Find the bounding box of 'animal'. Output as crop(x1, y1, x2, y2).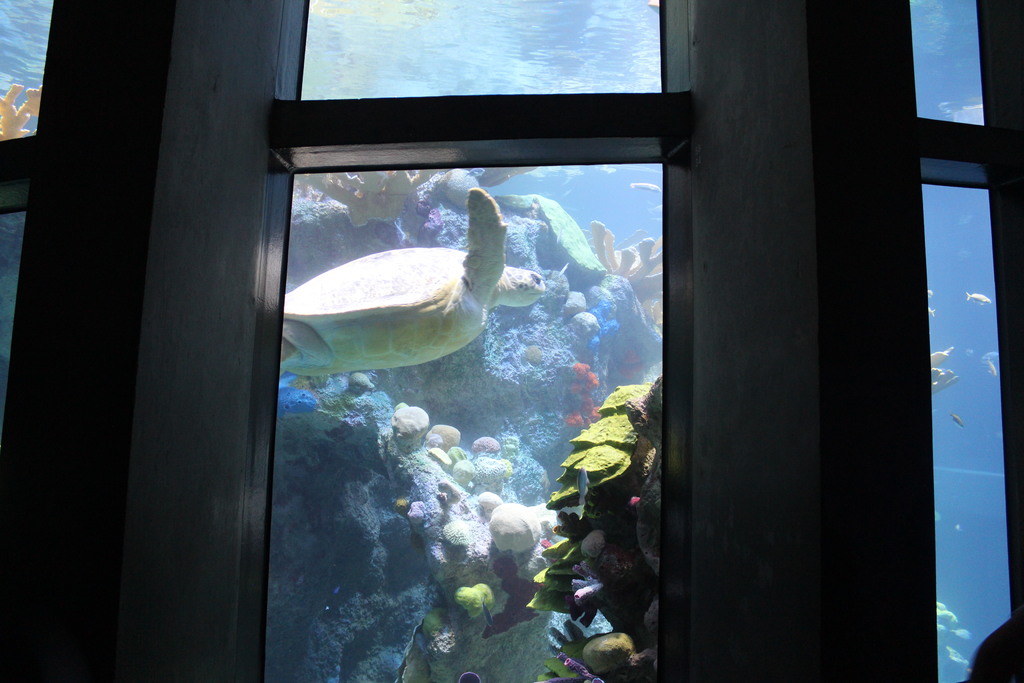
crop(626, 182, 662, 188).
